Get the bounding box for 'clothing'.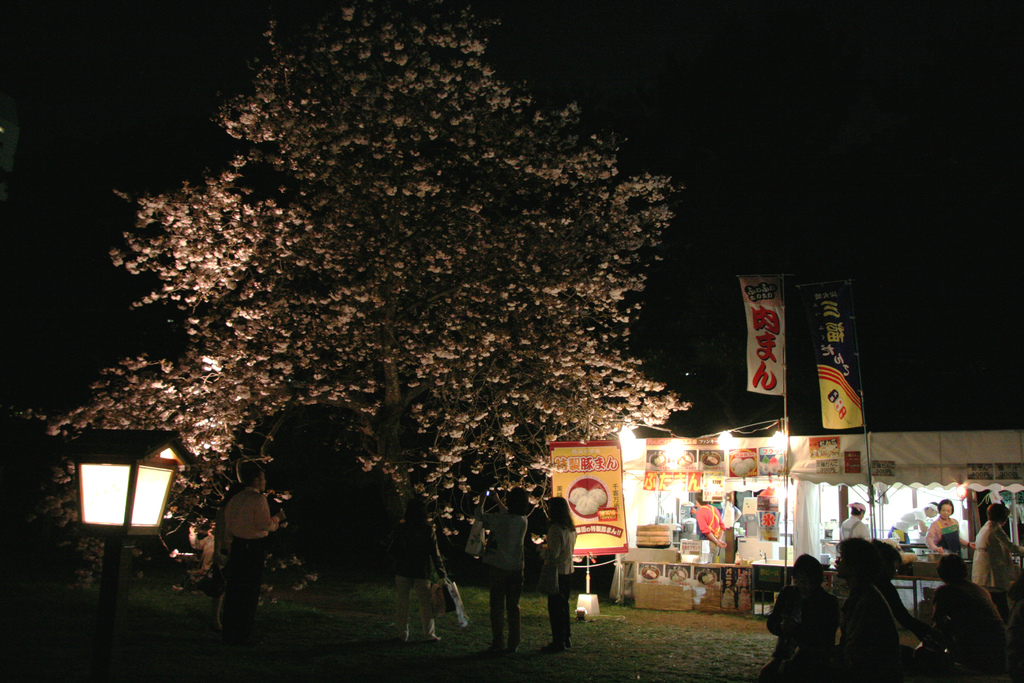
locate(540, 520, 580, 643).
